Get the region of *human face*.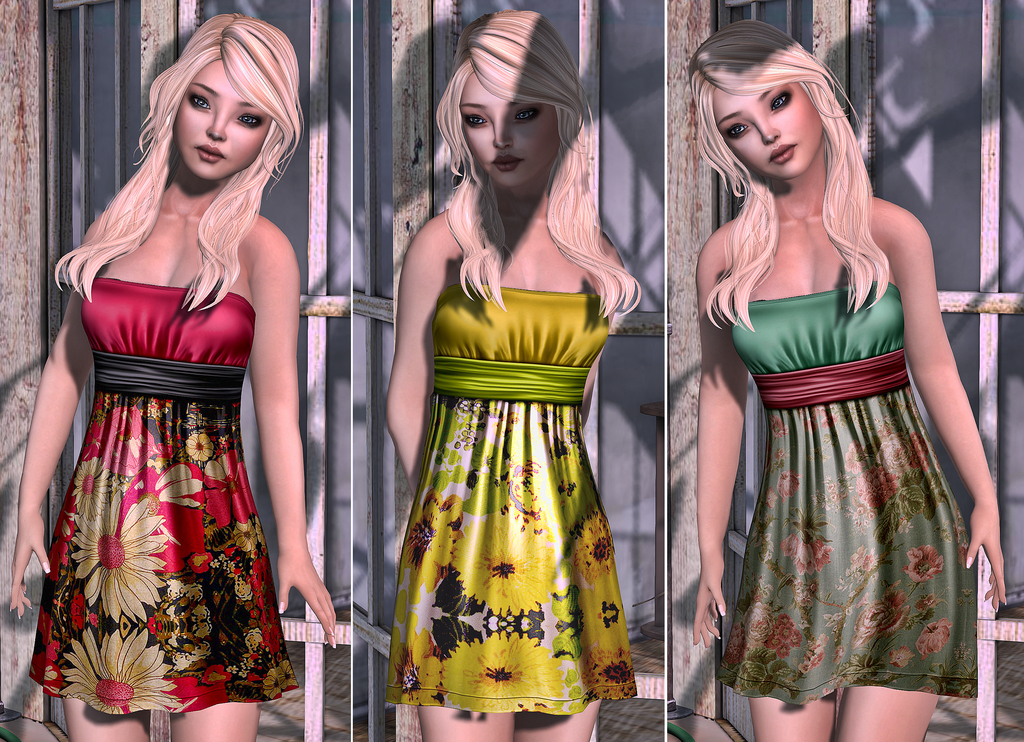
460:73:557:188.
